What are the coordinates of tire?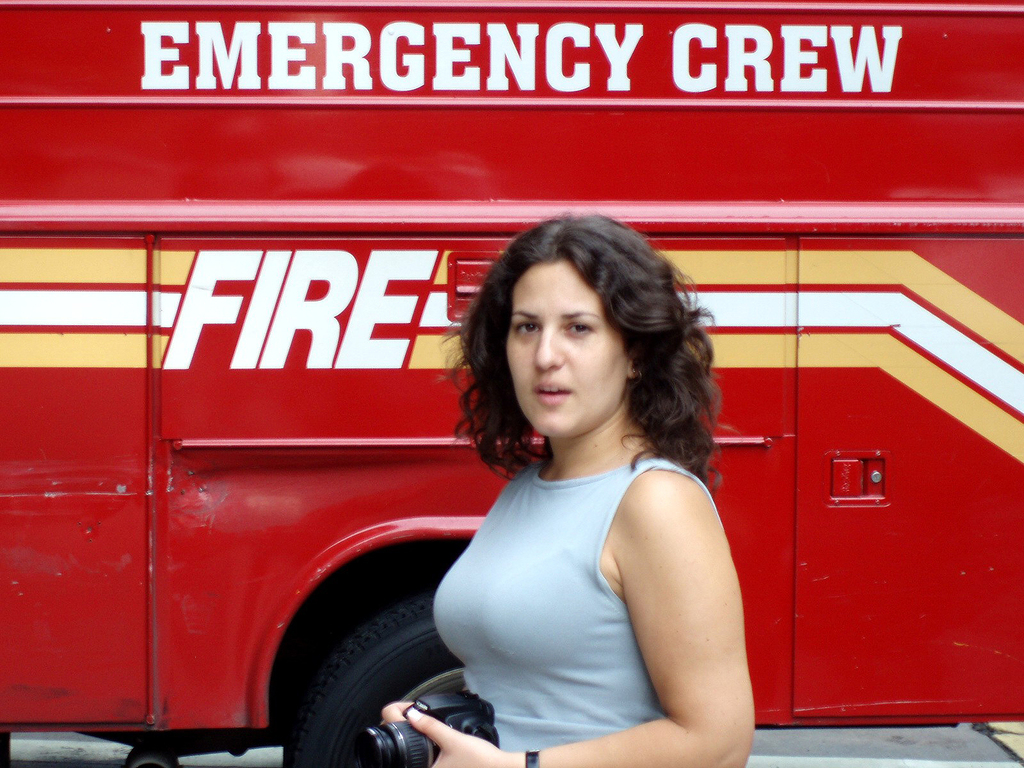
<box>259,598,428,761</box>.
